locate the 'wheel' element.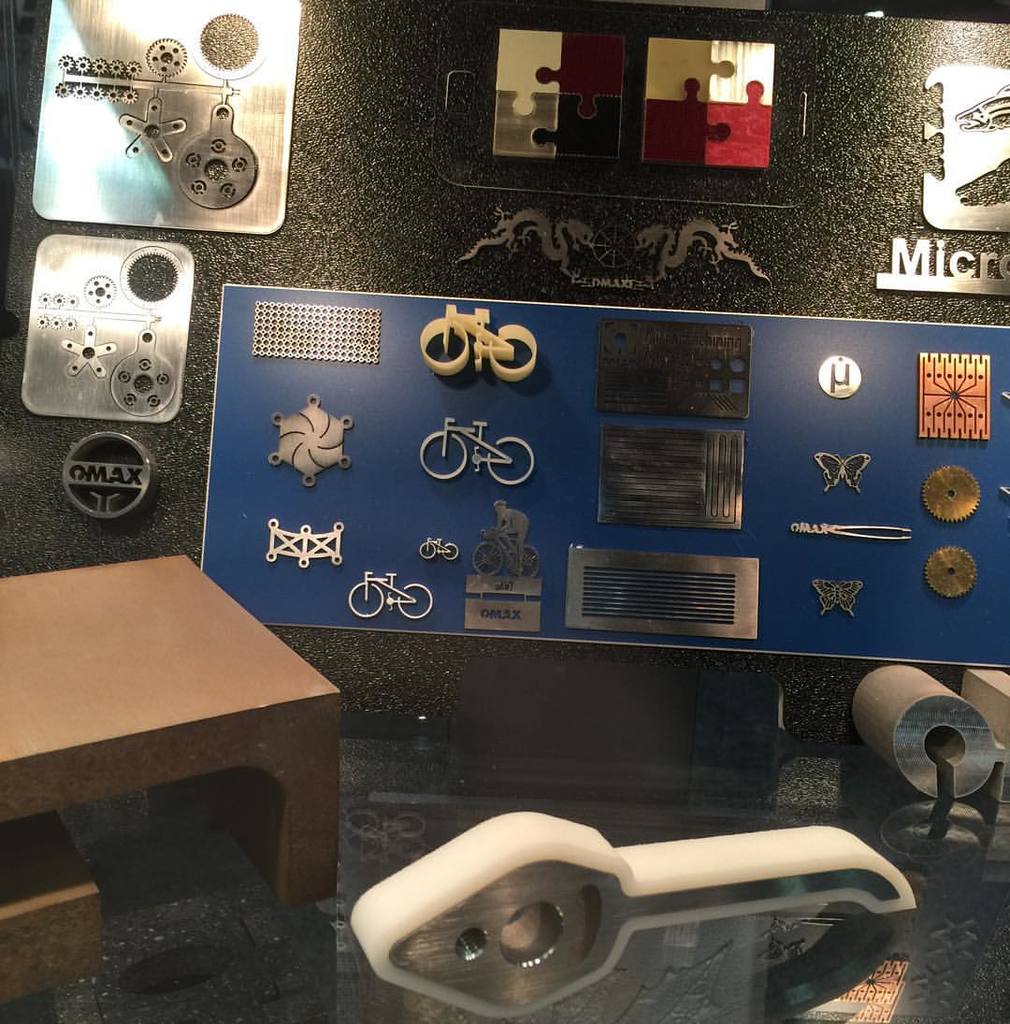
Element bbox: Rect(487, 434, 537, 486).
